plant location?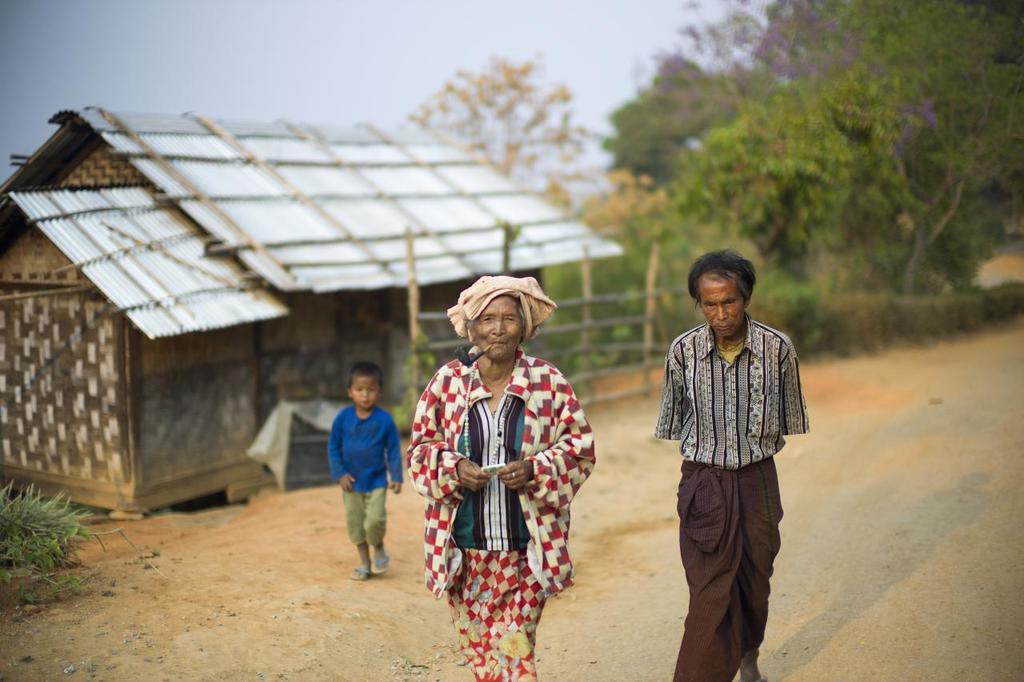
(0,479,162,605)
